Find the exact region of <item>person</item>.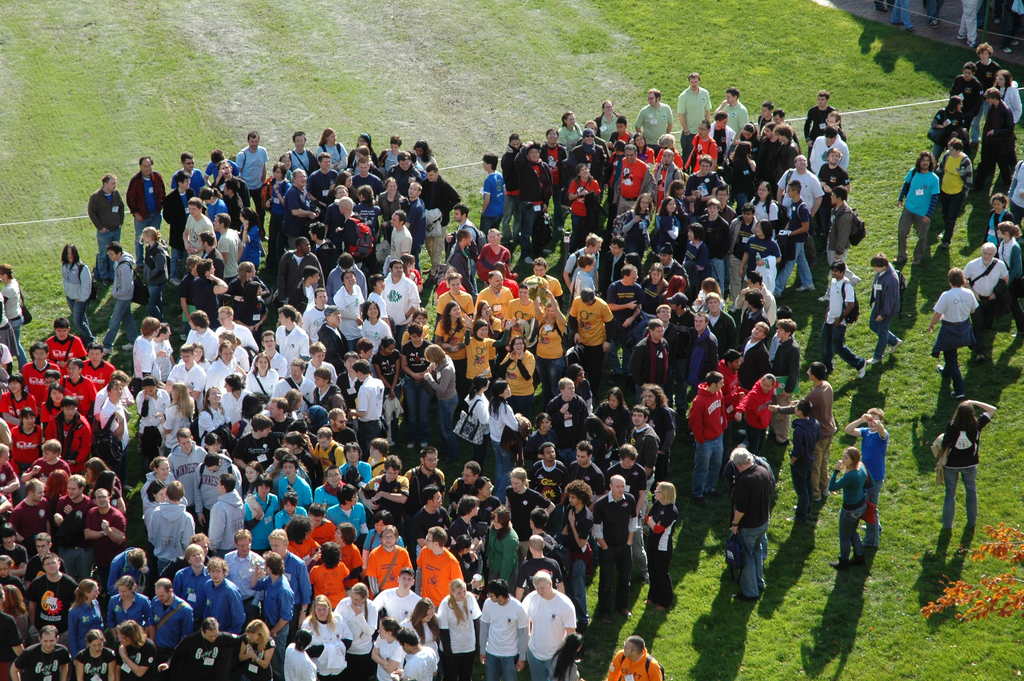
Exact region: (x1=350, y1=359, x2=379, y2=443).
